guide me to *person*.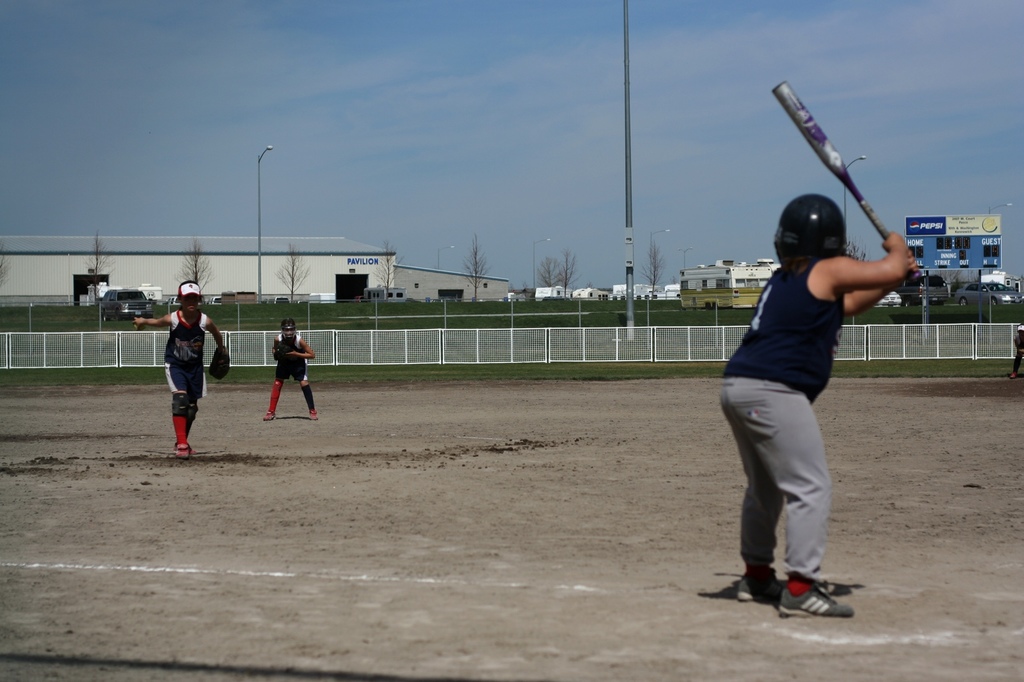
Guidance: x1=264 y1=319 x2=319 y2=422.
